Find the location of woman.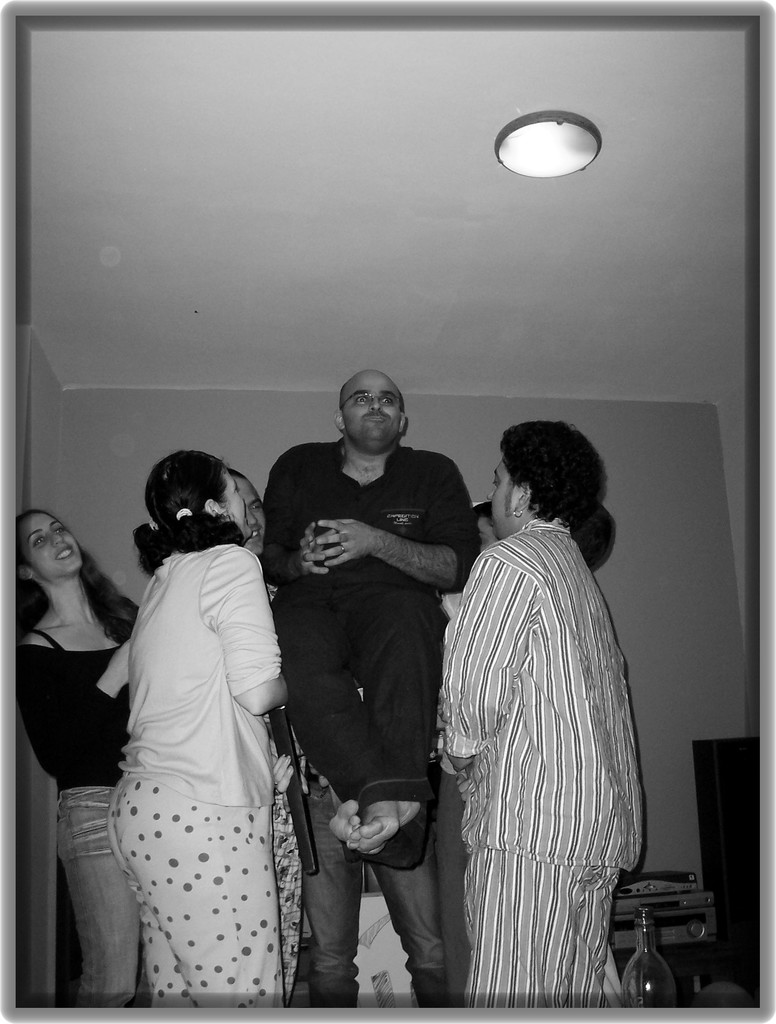
Location: [left=77, top=430, right=316, bottom=1023].
